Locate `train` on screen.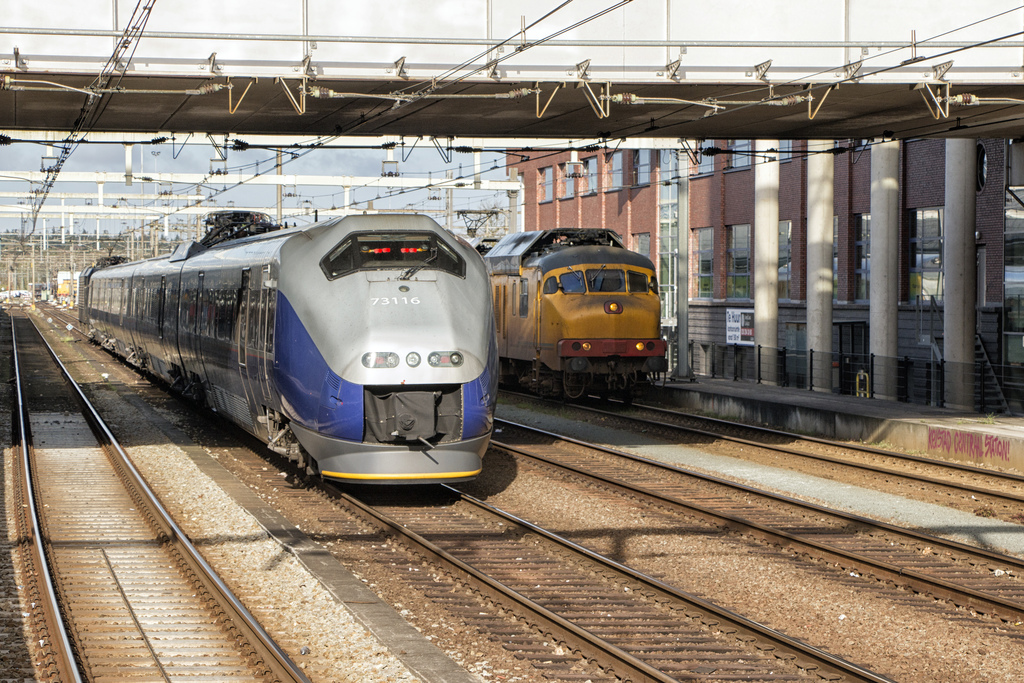
On screen at 79 208 499 490.
